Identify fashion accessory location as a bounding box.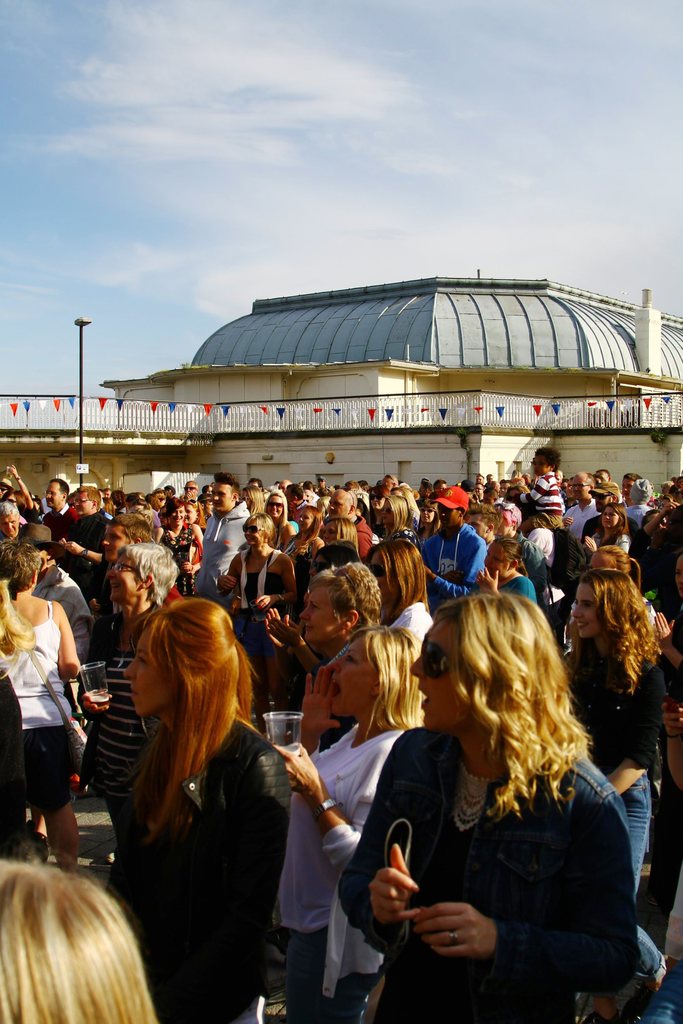
382:506:396:515.
